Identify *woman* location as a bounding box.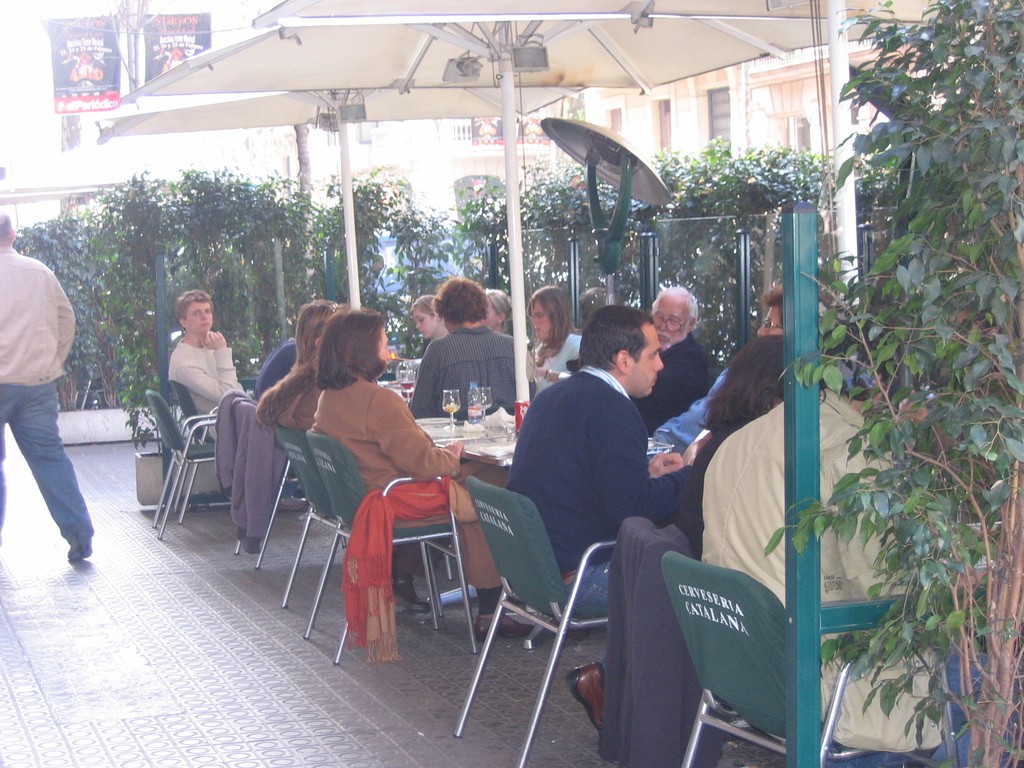
l=673, t=331, r=794, b=572.
